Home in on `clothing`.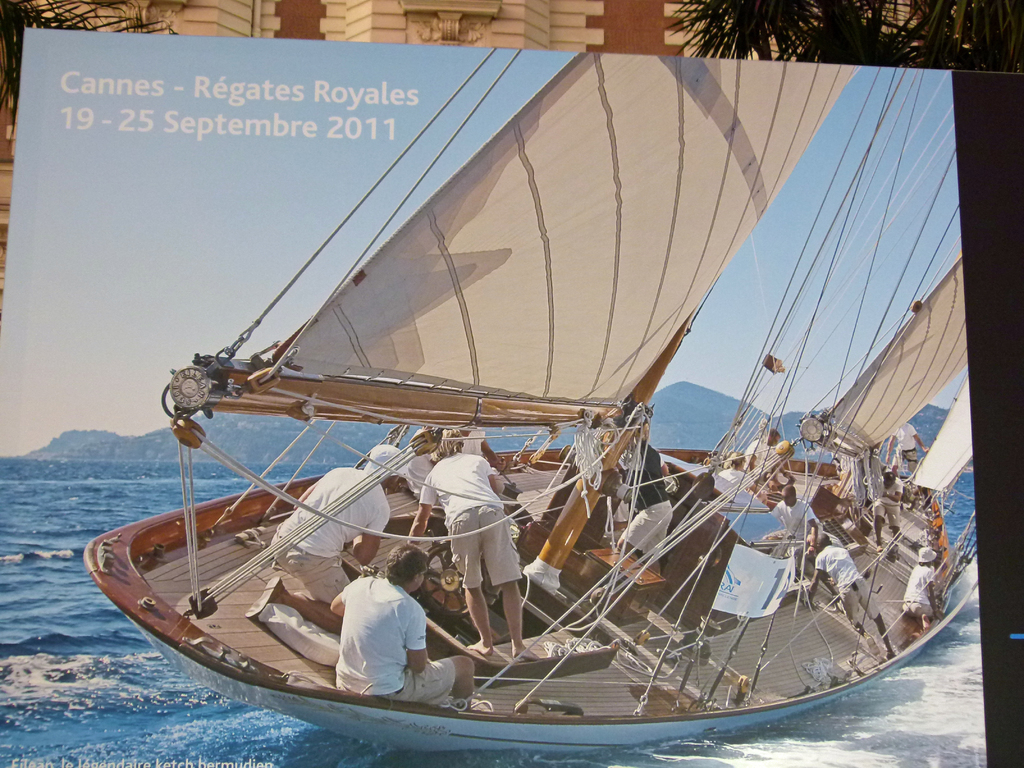
Homed in at Rect(346, 575, 429, 703).
